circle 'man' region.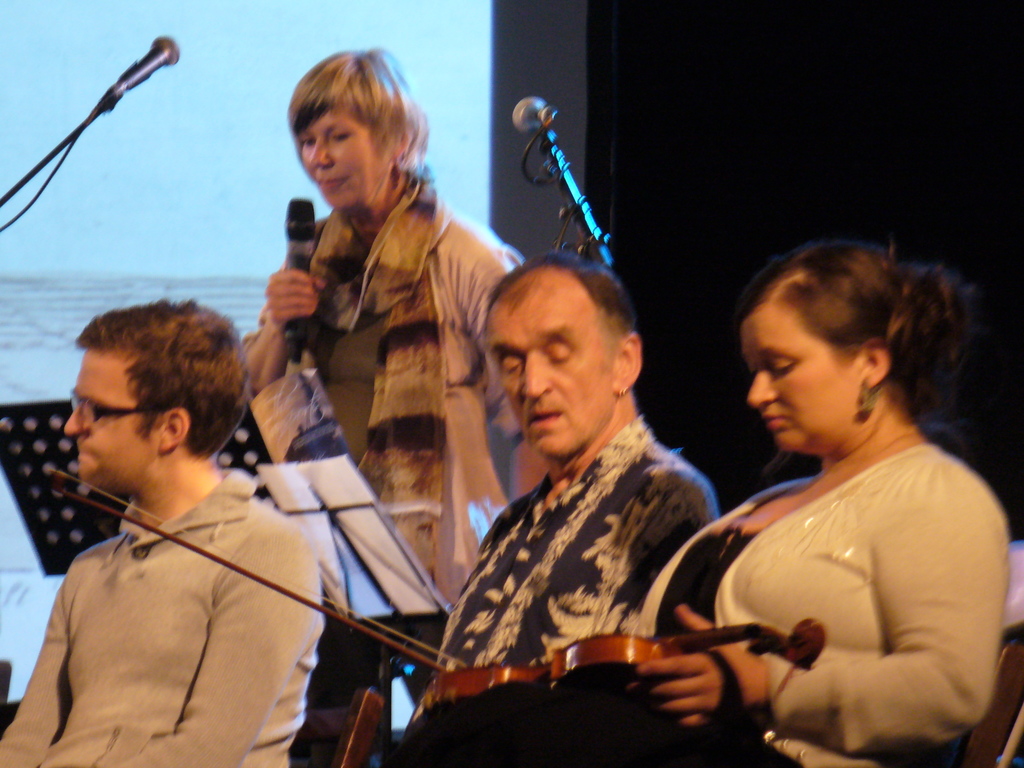
Region: <box>435,247,735,673</box>.
